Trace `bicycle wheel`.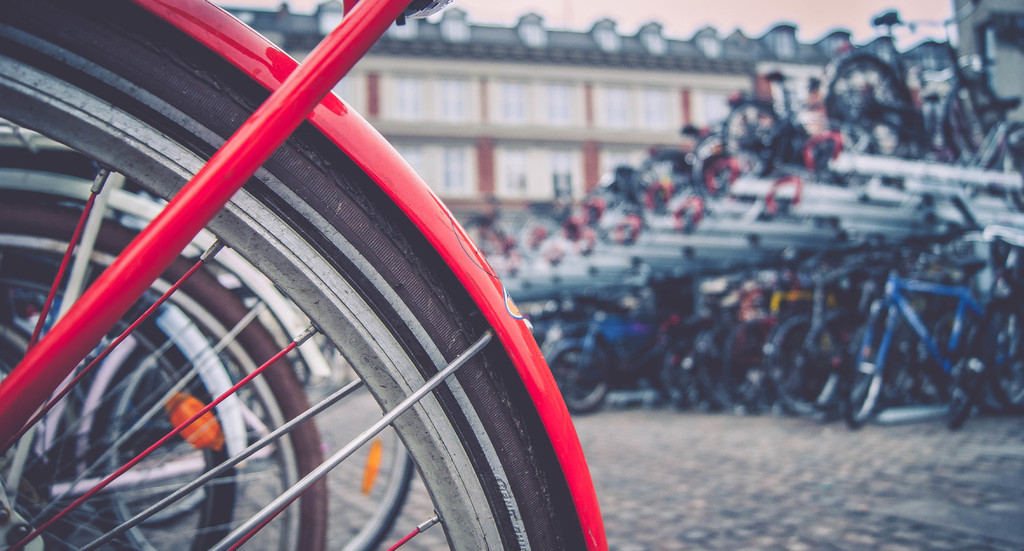
Traced to [85, 288, 416, 550].
